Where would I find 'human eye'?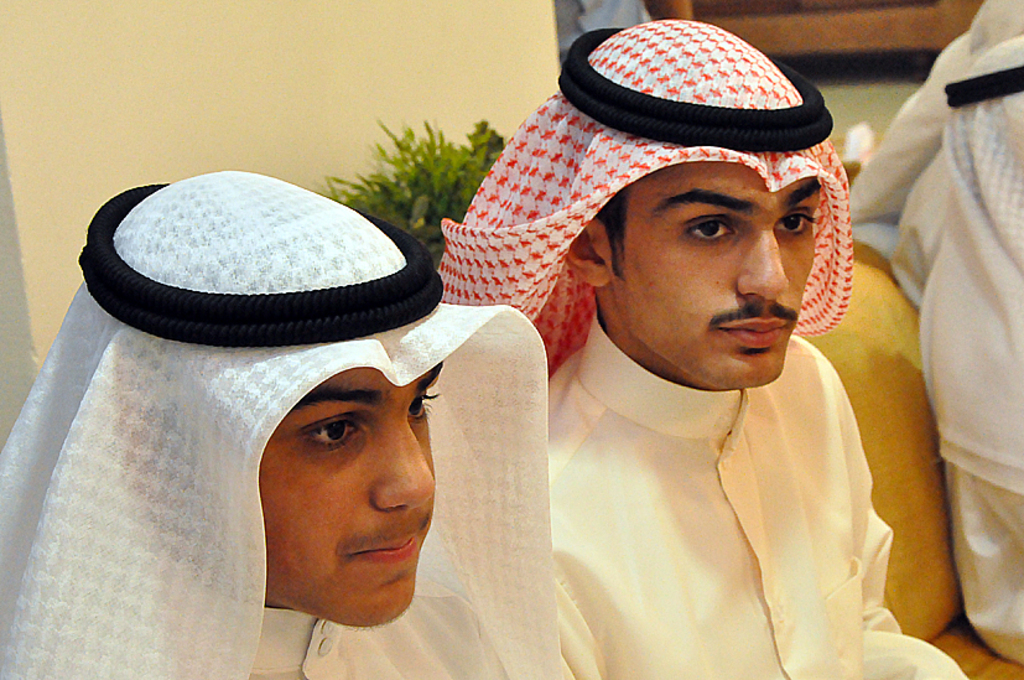
At rect(779, 207, 823, 245).
